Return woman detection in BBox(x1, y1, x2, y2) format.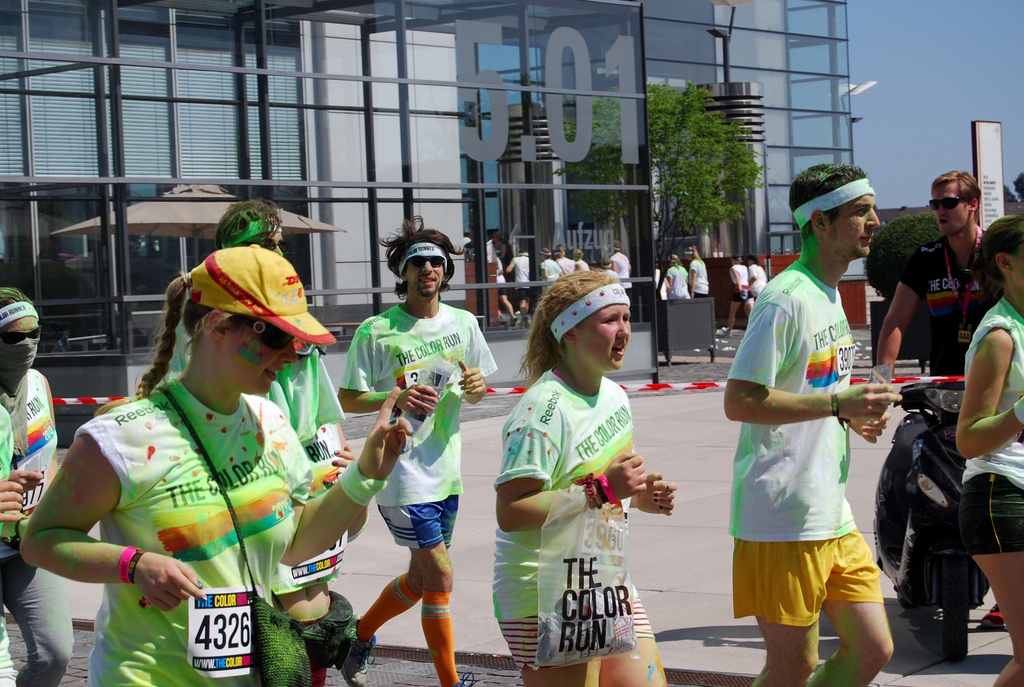
BBox(955, 214, 1023, 686).
